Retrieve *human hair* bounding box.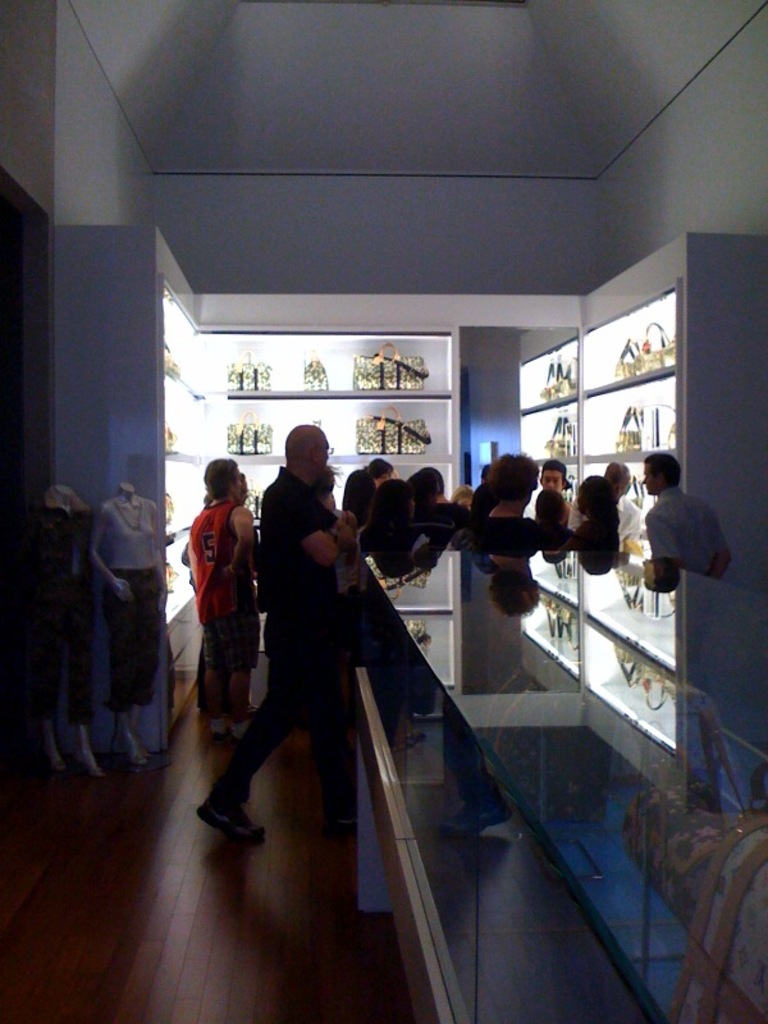
Bounding box: 604, 462, 634, 494.
